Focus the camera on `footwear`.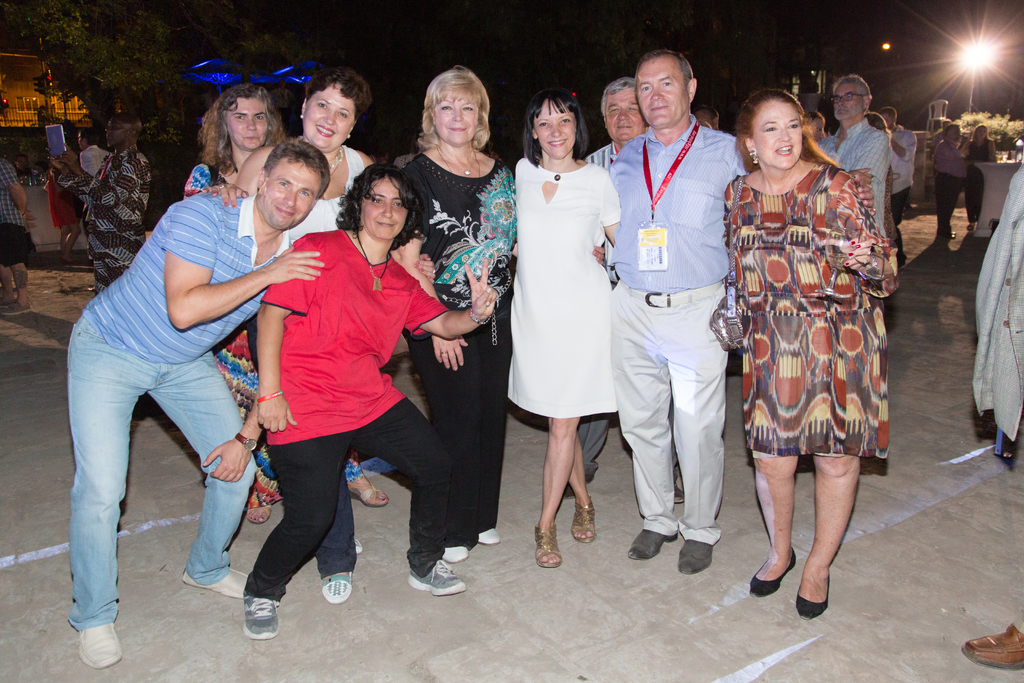
Focus region: rect(247, 497, 273, 520).
